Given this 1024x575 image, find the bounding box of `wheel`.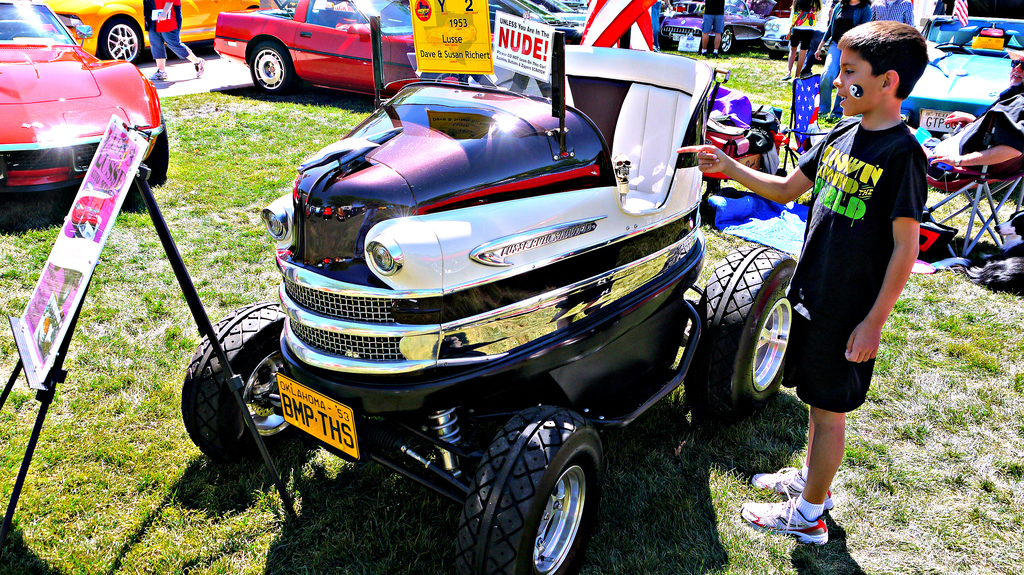
180:303:320:460.
